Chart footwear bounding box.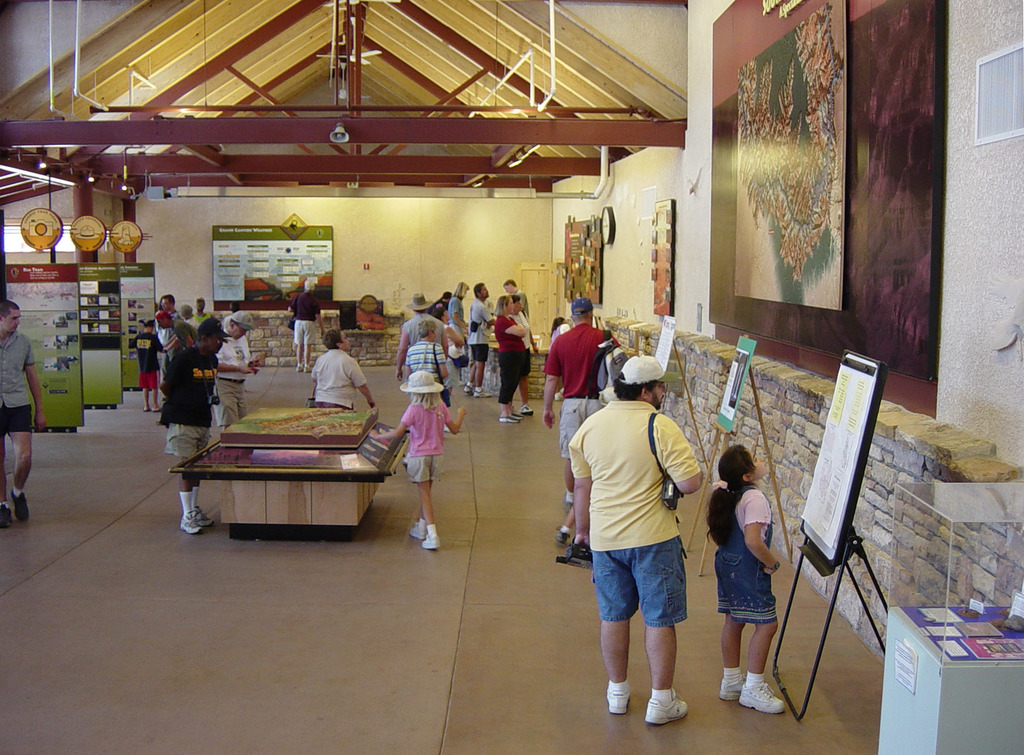
Charted: crop(607, 685, 632, 711).
